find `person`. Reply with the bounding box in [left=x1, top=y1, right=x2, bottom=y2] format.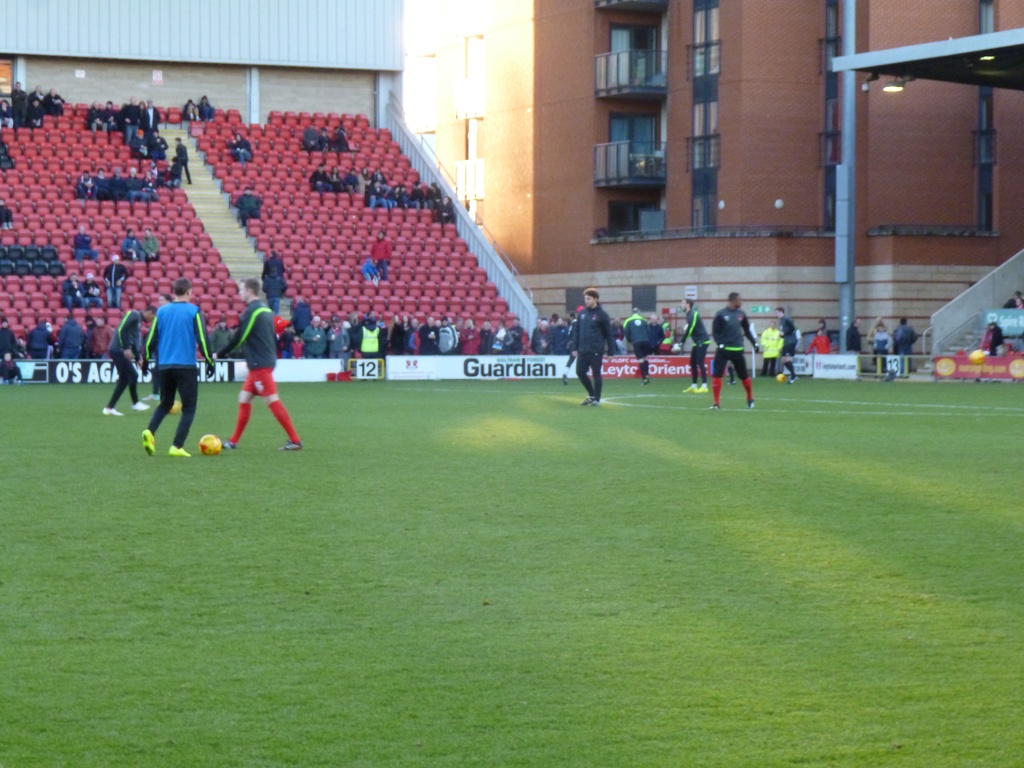
[left=715, top=294, right=764, bottom=409].
